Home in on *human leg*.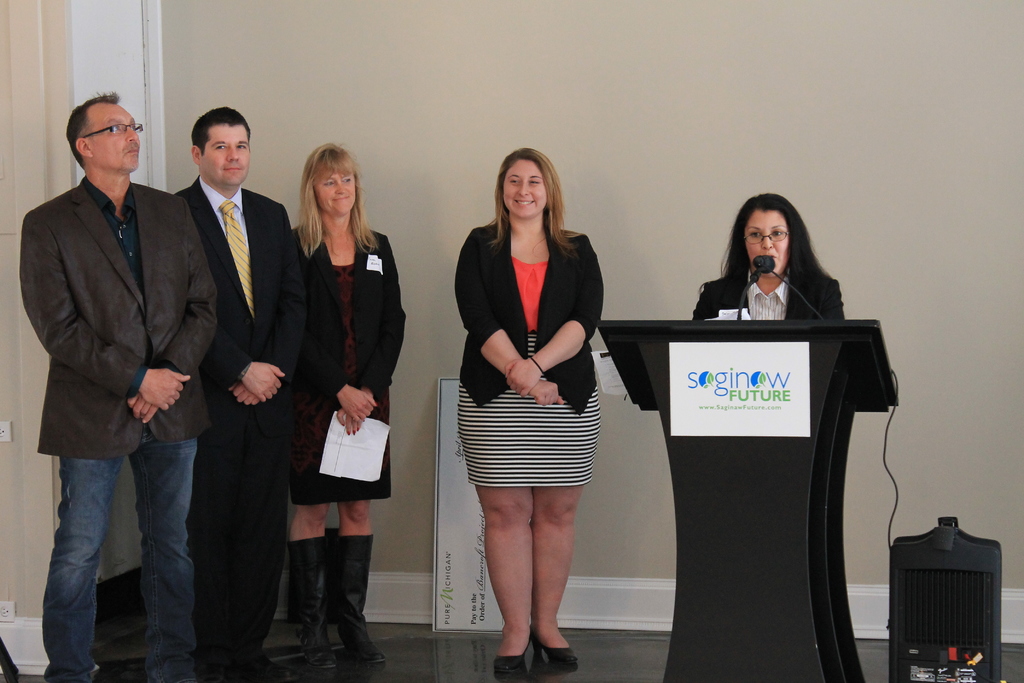
Homed in at 535,374,599,666.
